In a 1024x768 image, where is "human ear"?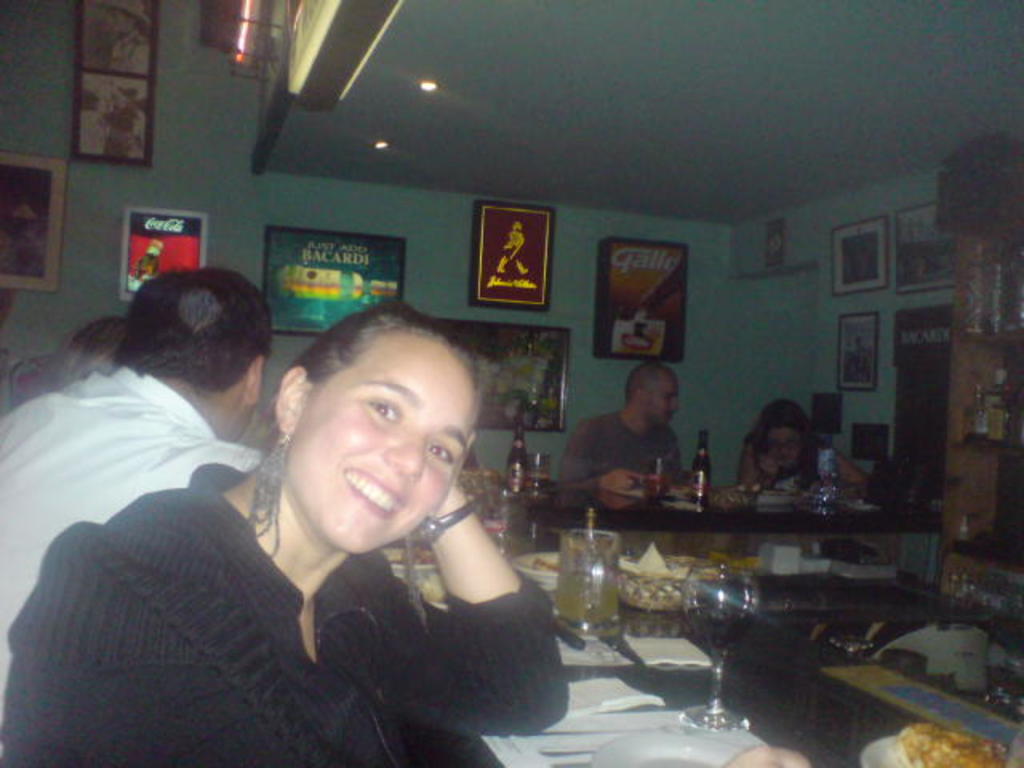
246 357 261 400.
